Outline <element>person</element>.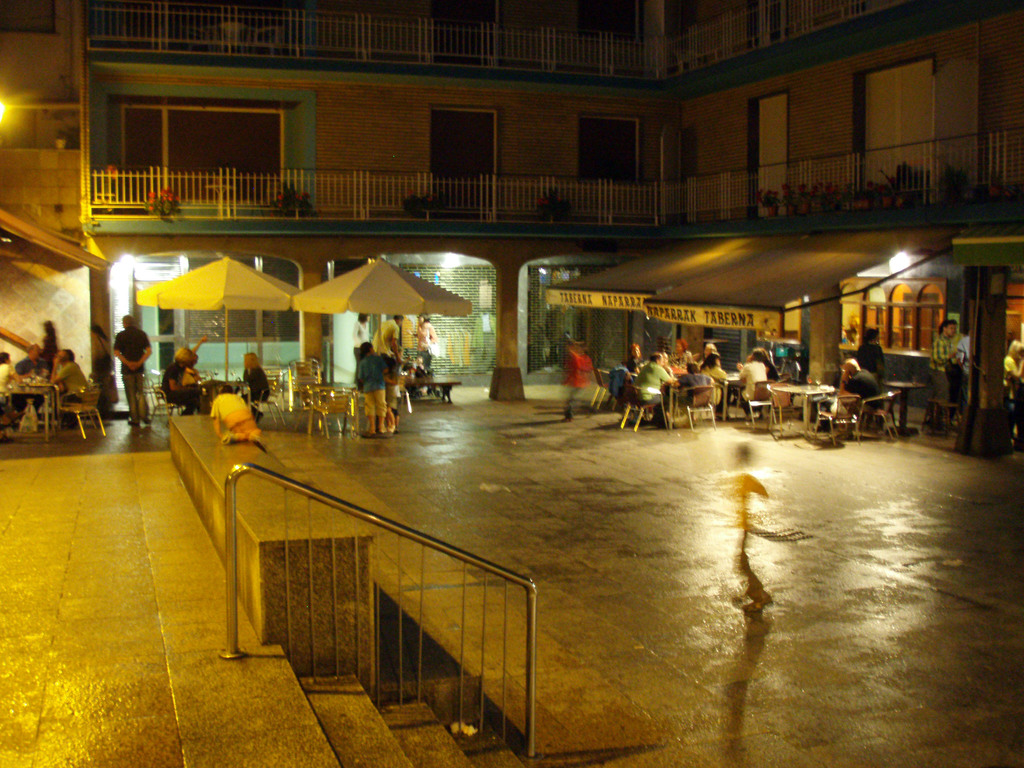
Outline: (x1=106, y1=310, x2=153, y2=431).
